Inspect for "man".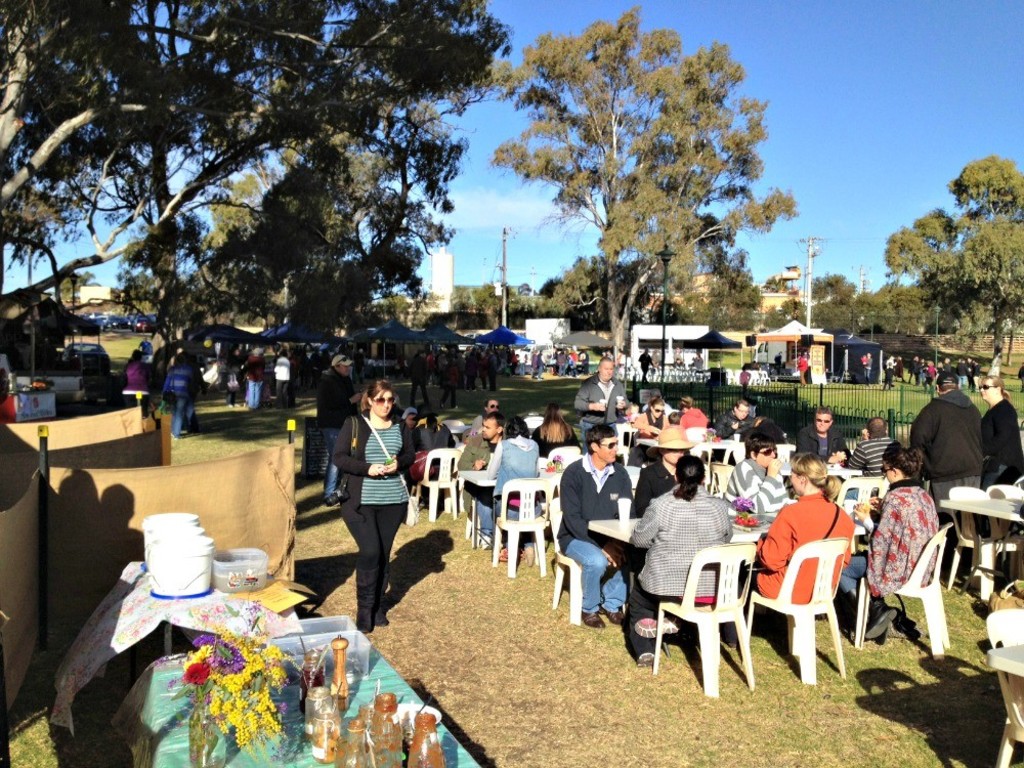
Inspection: crop(795, 355, 807, 383).
